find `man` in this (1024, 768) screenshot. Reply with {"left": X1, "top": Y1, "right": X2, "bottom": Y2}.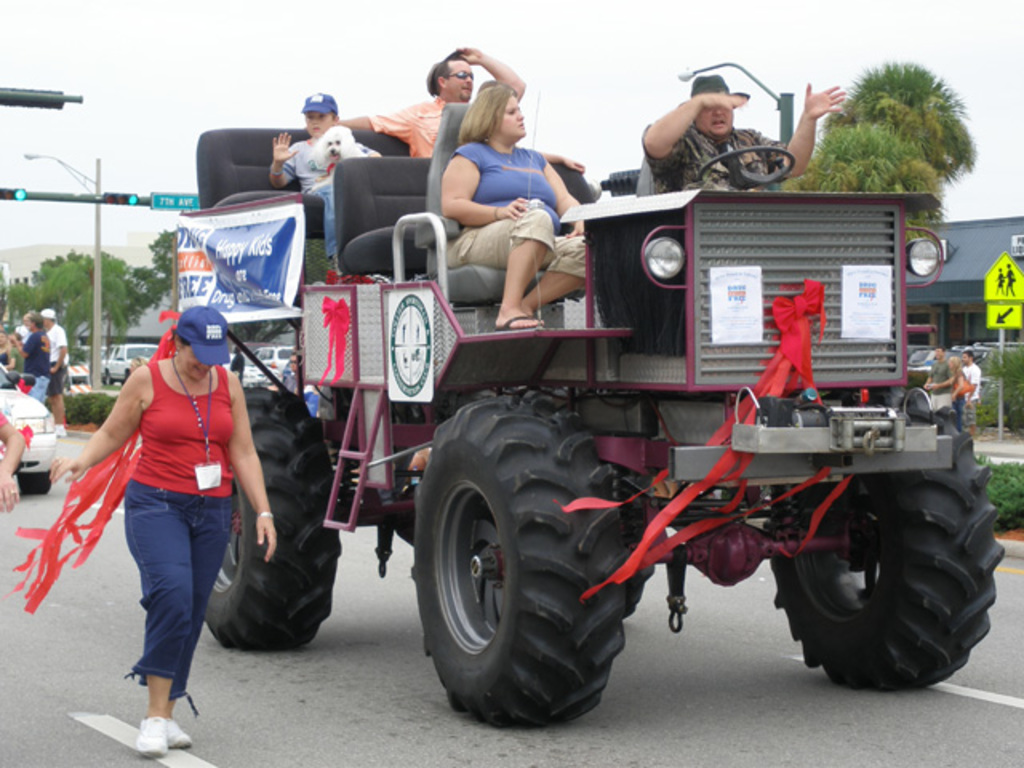
{"left": 43, "top": 306, "right": 75, "bottom": 437}.
